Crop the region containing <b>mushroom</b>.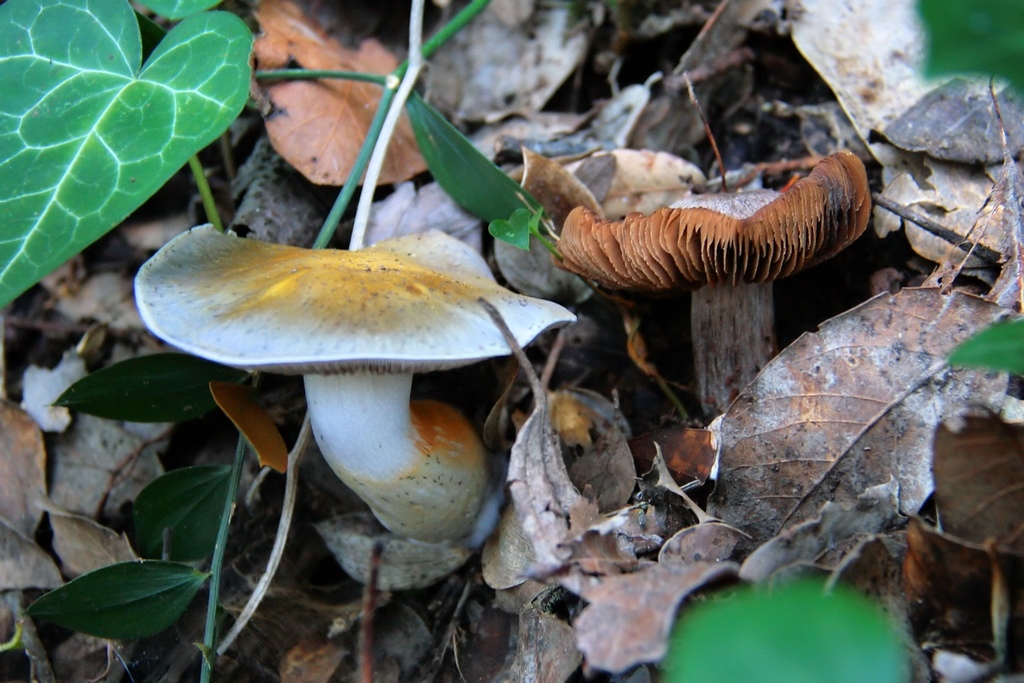
Crop region: [143, 213, 567, 613].
